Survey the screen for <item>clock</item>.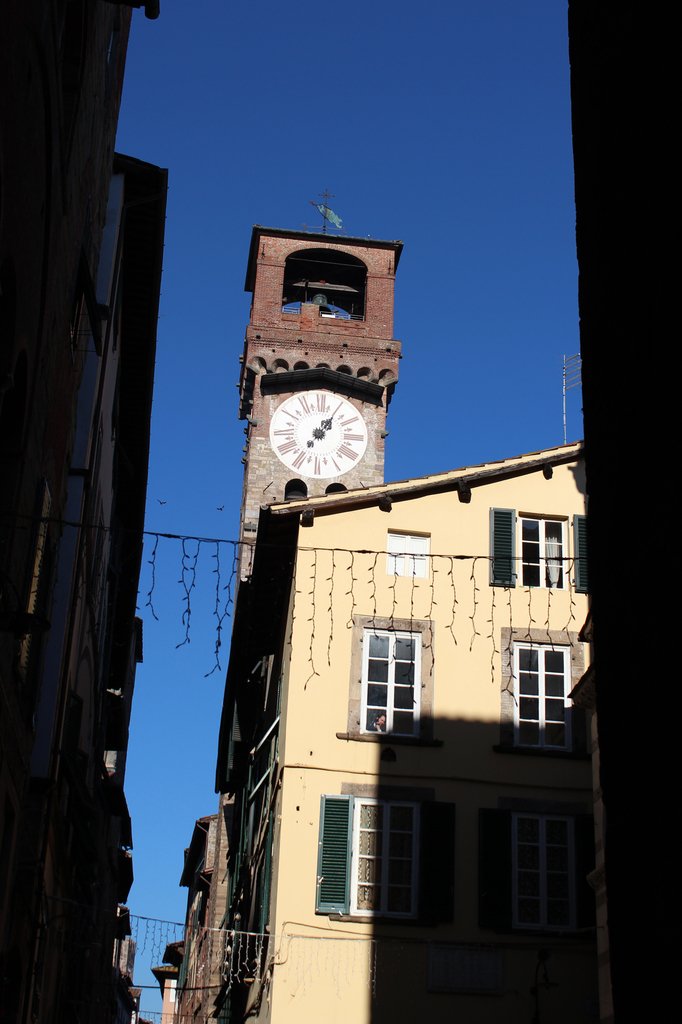
Survey found: crop(271, 390, 367, 479).
